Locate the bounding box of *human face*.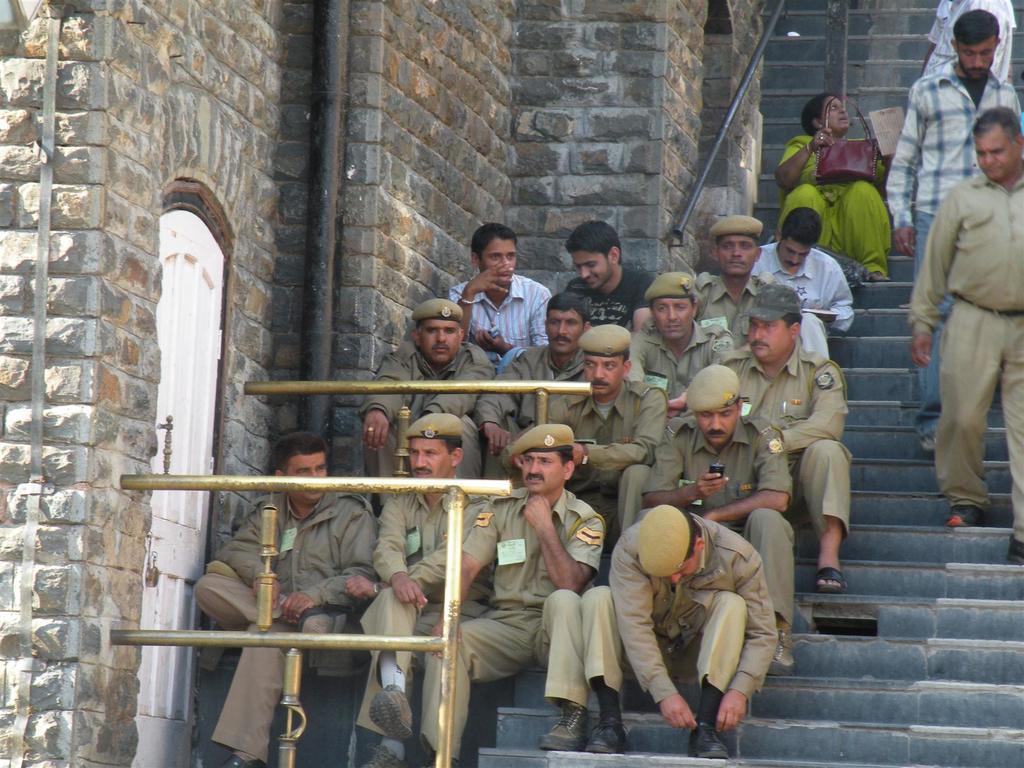
Bounding box: (975,120,1016,181).
